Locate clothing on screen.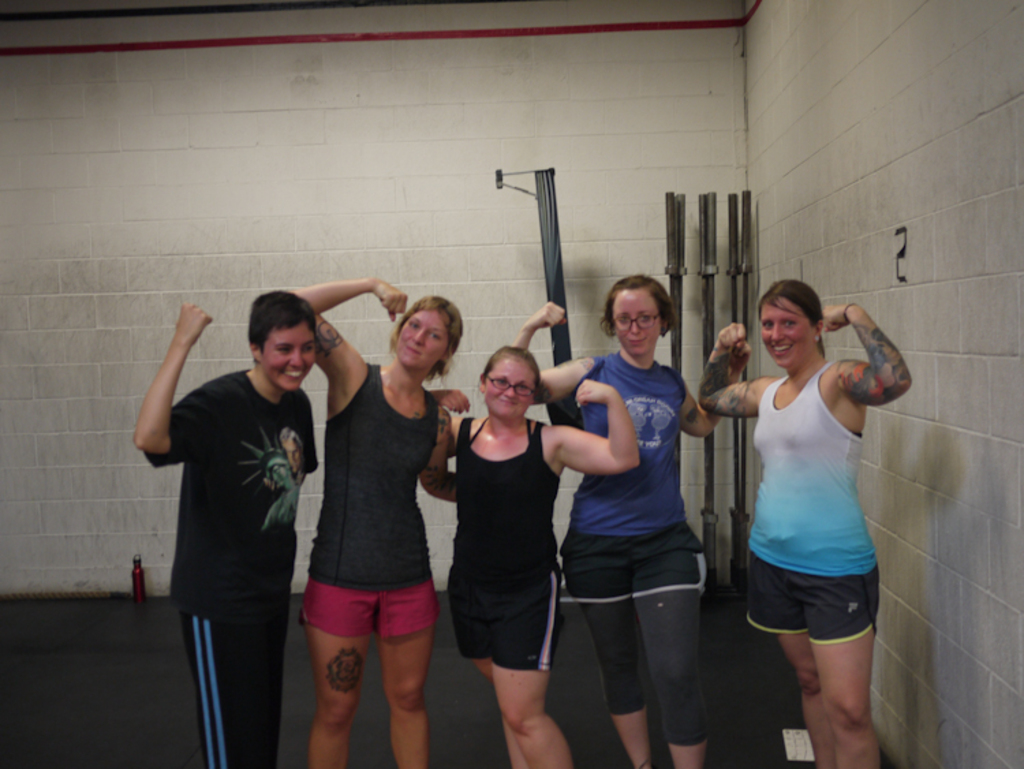
On screen at l=142, t=361, r=324, b=766.
